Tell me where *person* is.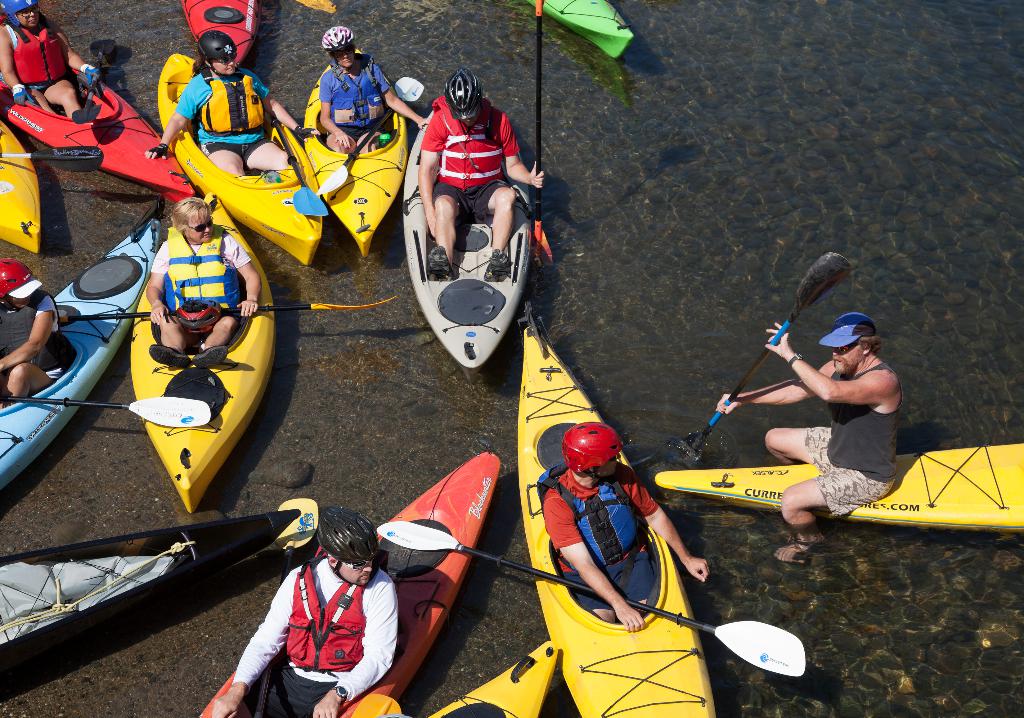
*person* is at 153 29 307 175.
